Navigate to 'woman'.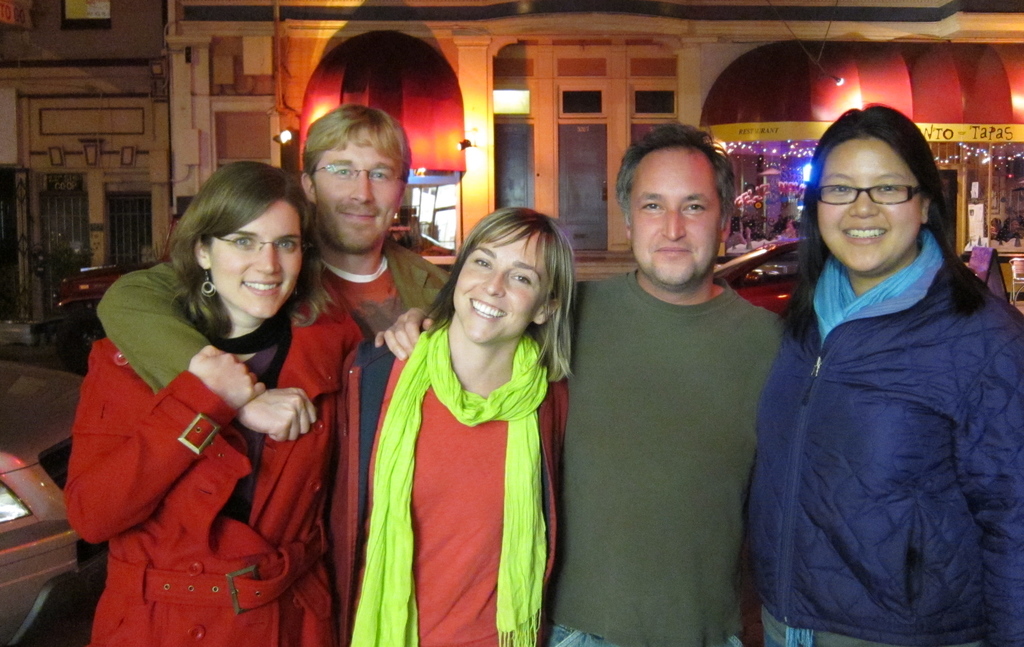
Navigation target: 755/102/1023/646.
